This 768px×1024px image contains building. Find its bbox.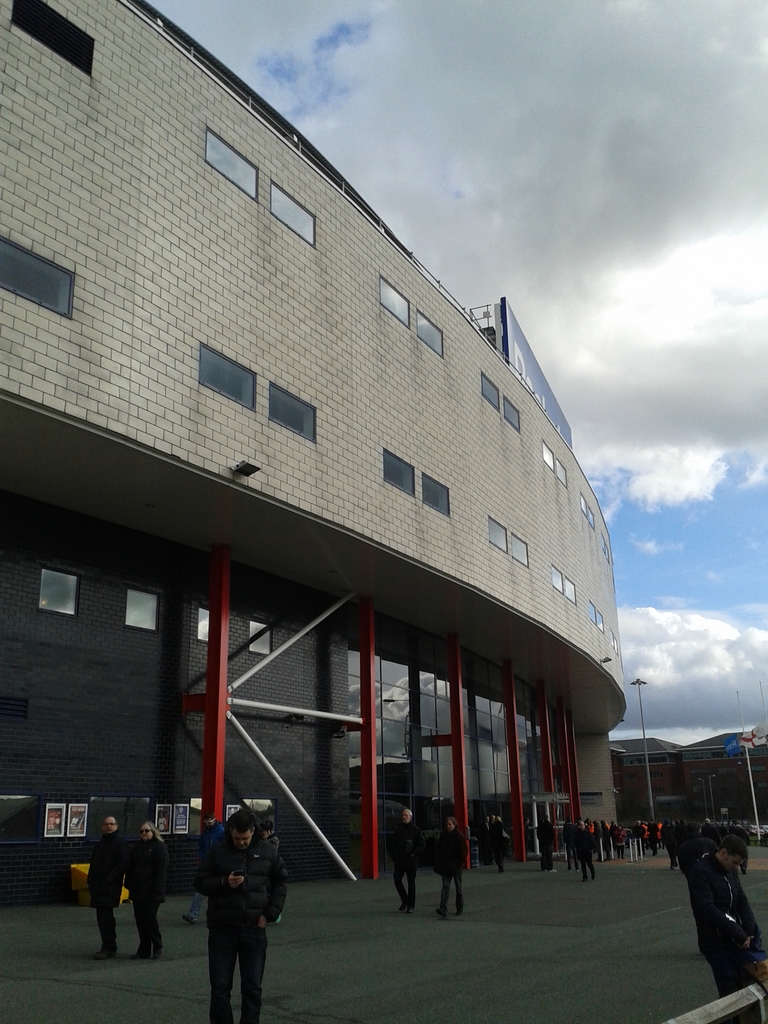
{"left": 0, "top": 0, "right": 625, "bottom": 905}.
